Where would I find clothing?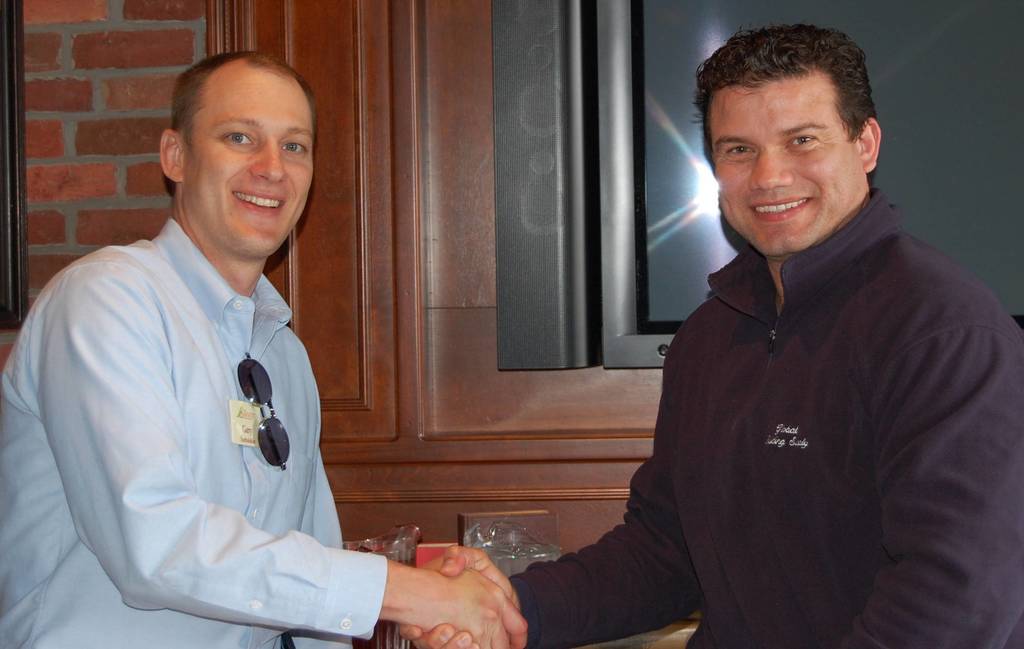
At (35,163,403,630).
